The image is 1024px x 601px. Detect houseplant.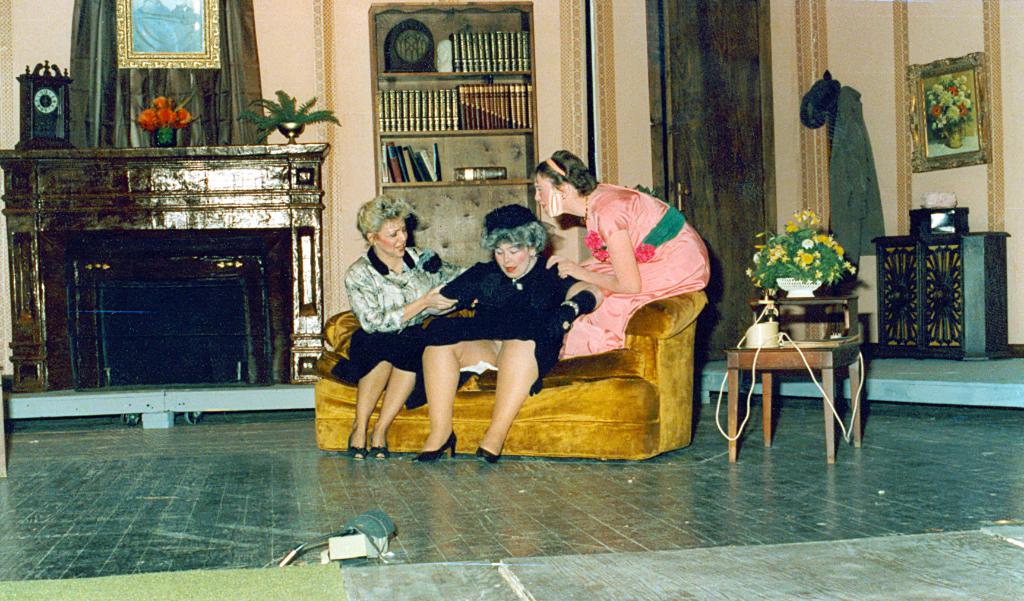
Detection: (749,202,856,303).
